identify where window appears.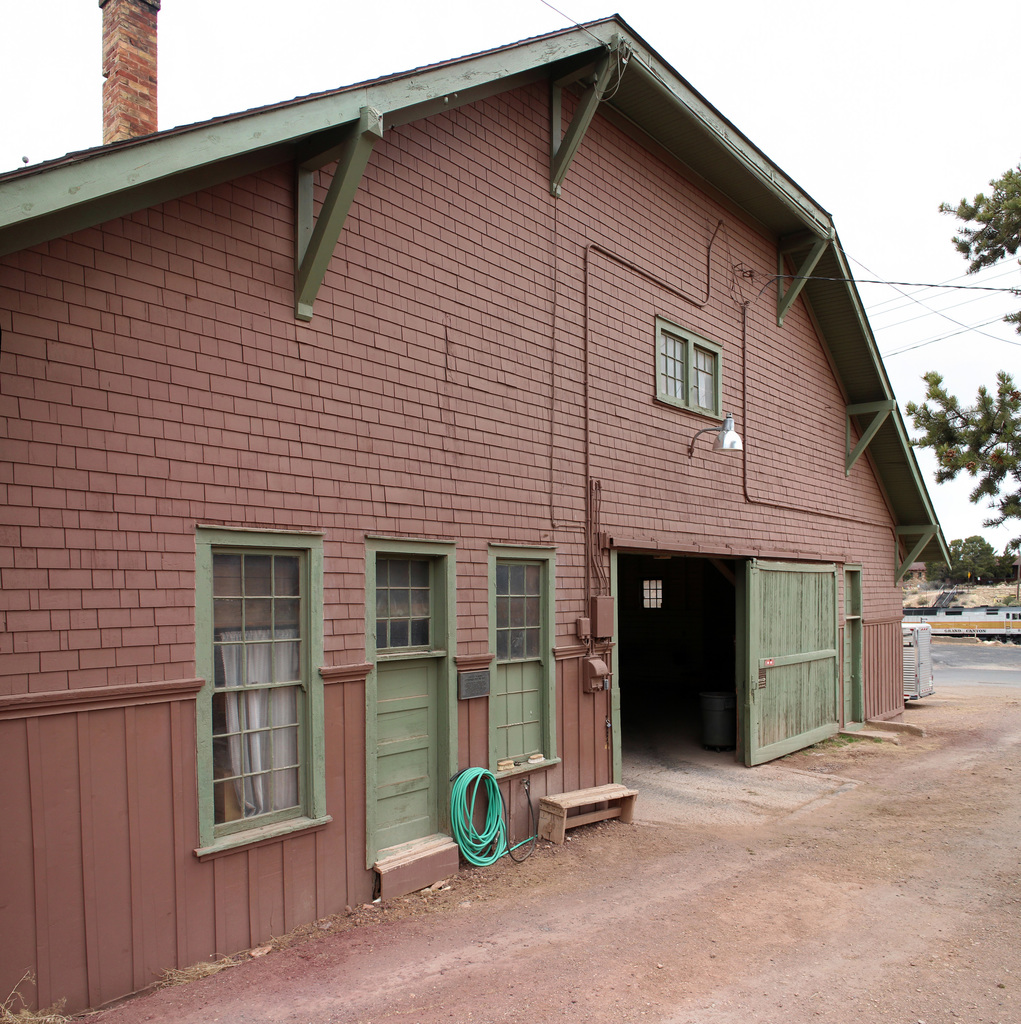
Appears at [x1=647, y1=337, x2=727, y2=410].
